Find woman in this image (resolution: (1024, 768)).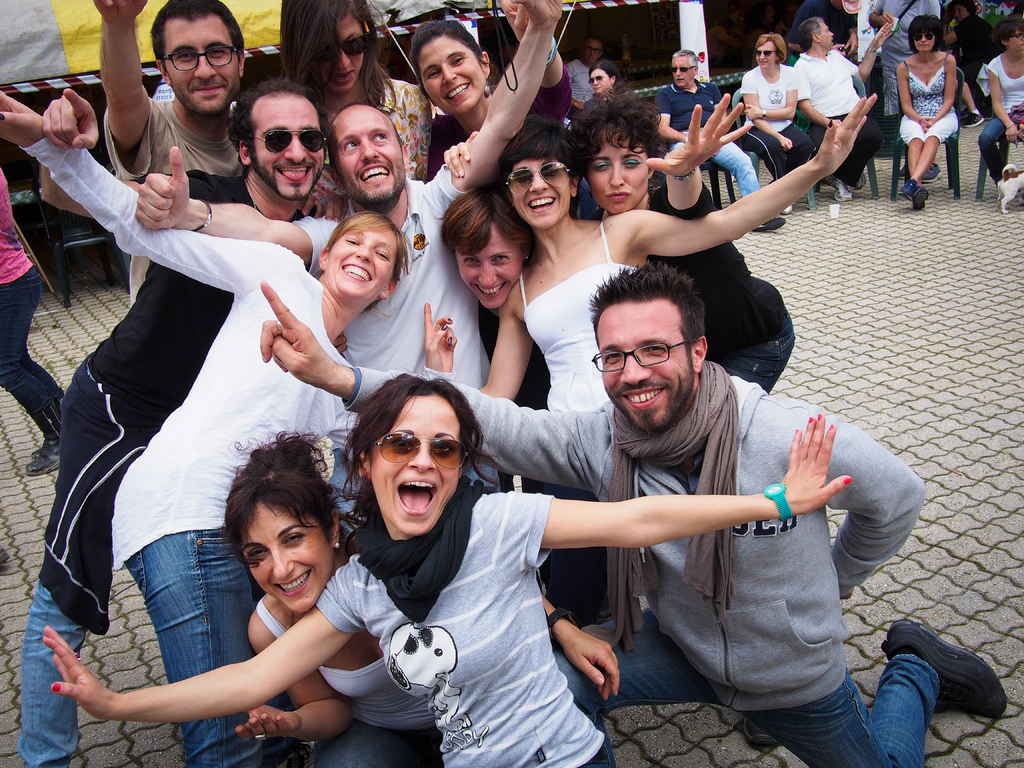
(280, 0, 435, 186).
